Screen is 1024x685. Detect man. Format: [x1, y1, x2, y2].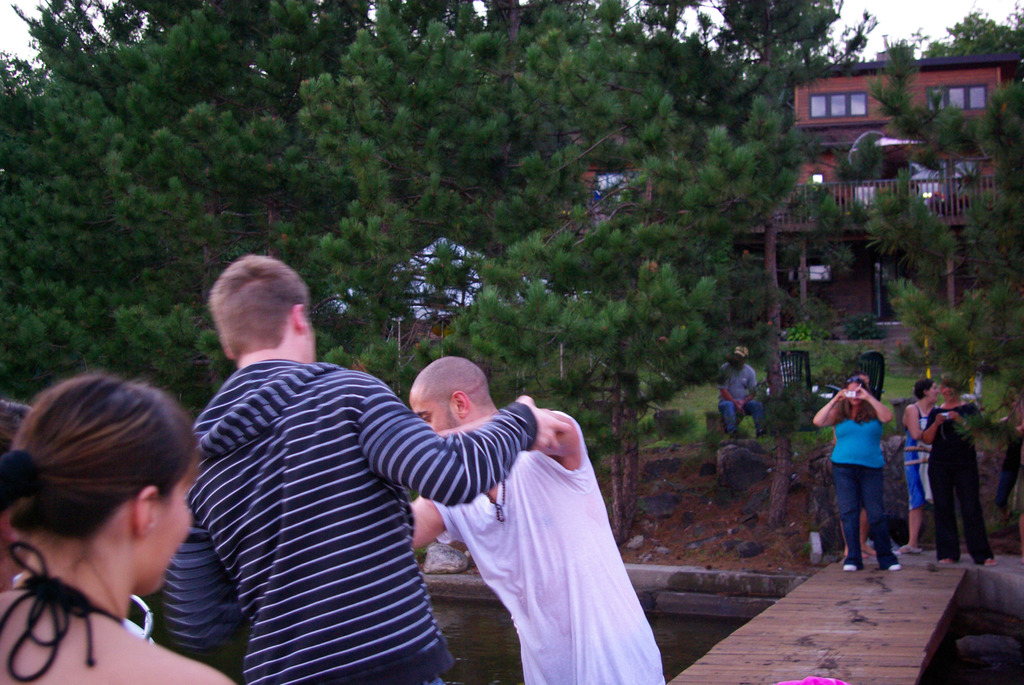
[714, 346, 765, 441].
